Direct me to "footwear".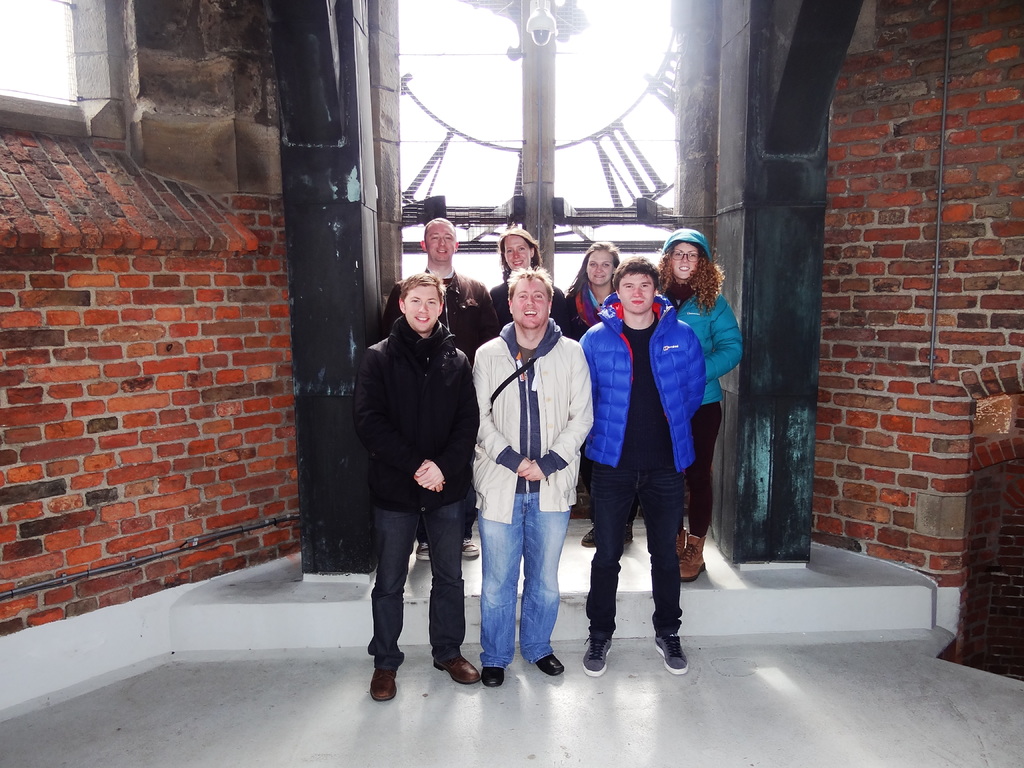
Direction: 437,653,482,685.
